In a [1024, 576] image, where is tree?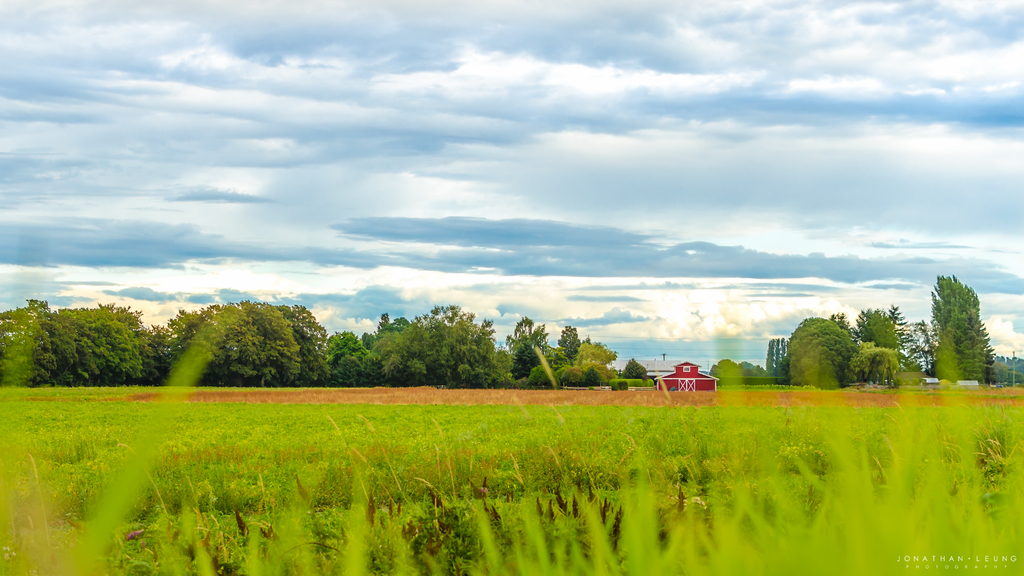
{"left": 0, "top": 292, "right": 170, "bottom": 385}.
